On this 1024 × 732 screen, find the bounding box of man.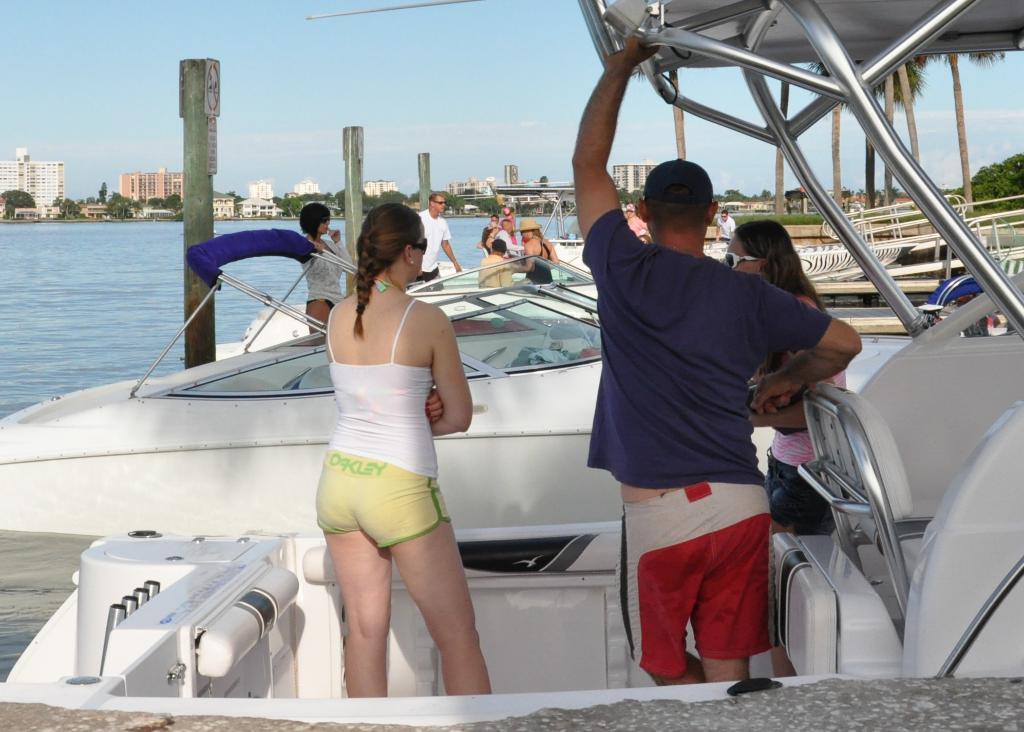
Bounding box: {"x1": 483, "y1": 235, "x2": 515, "y2": 290}.
